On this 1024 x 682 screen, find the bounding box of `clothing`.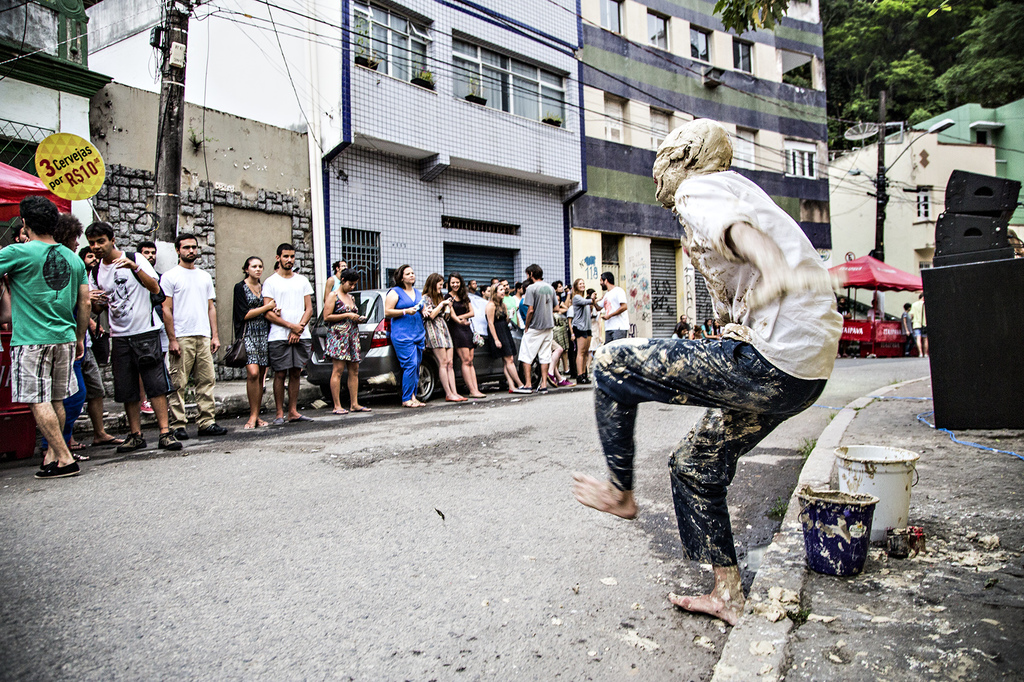
Bounding box: 571:291:592:340.
